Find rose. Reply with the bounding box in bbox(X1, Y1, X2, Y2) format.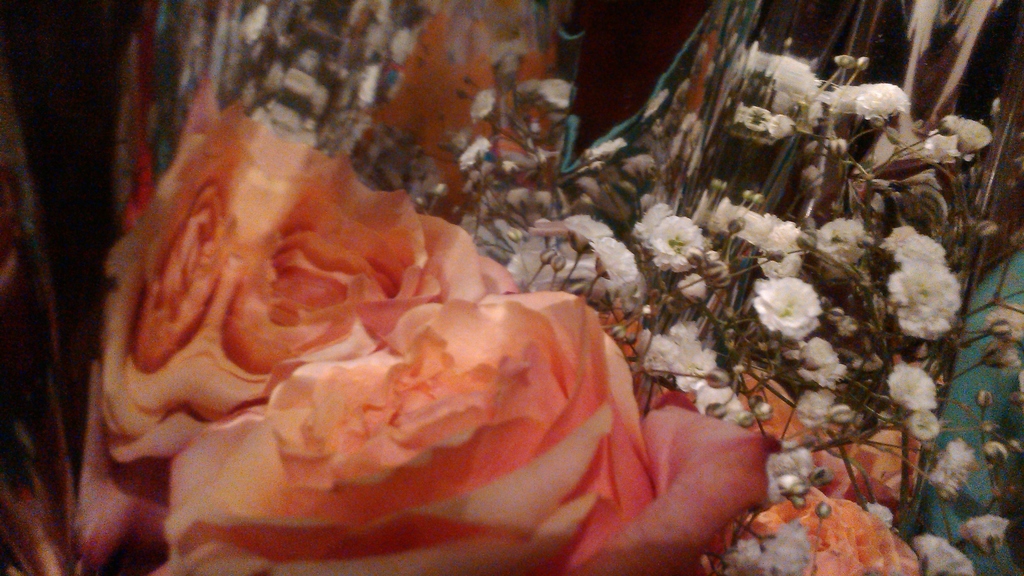
bbox(163, 289, 763, 575).
